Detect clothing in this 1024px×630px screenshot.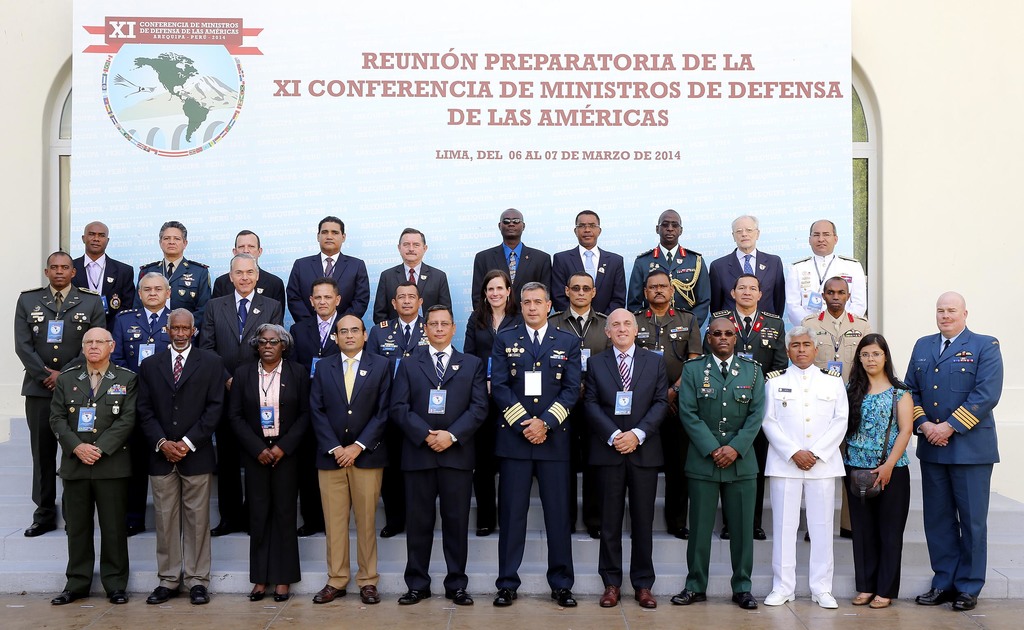
Detection: (x1=460, y1=299, x2=514, y2=520).
